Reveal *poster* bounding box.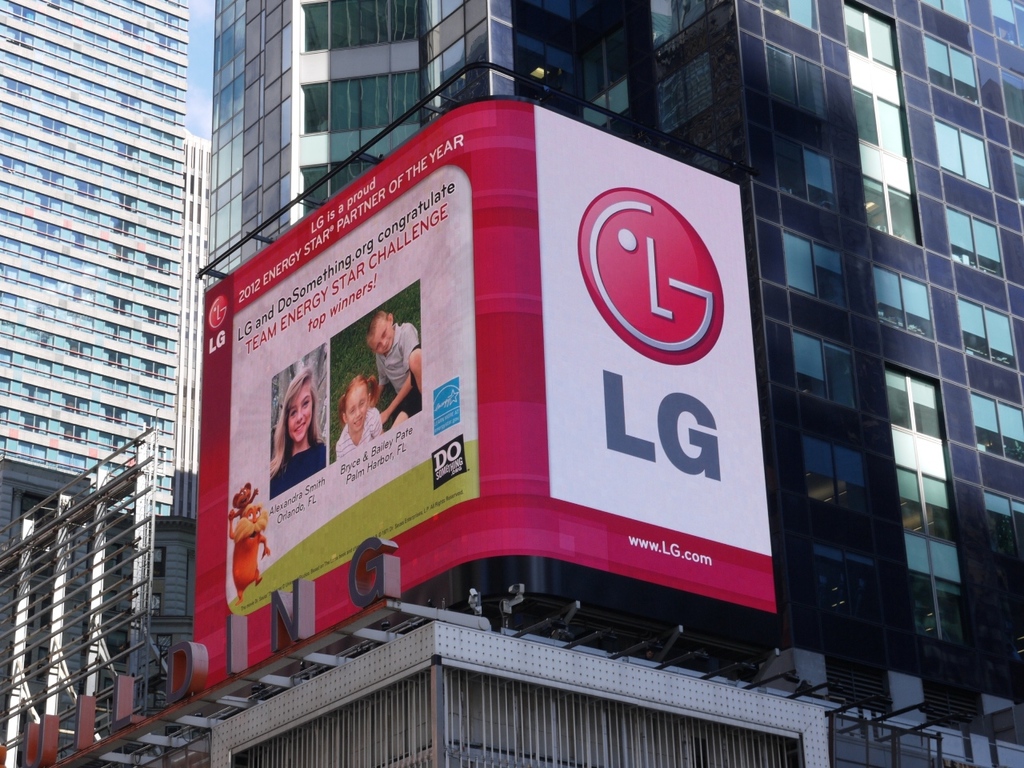
Revealed: pyautogui.locateOnScreen(199, 94, 778, 678).
